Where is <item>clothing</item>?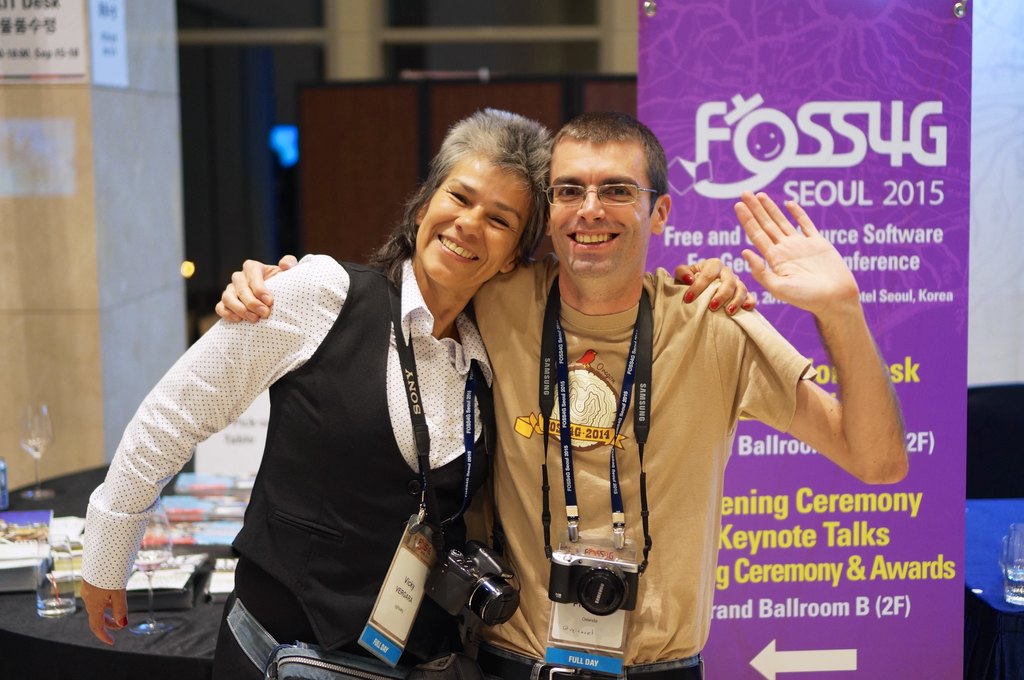
<bbox>461, 264, 823, 679</bbox>.
